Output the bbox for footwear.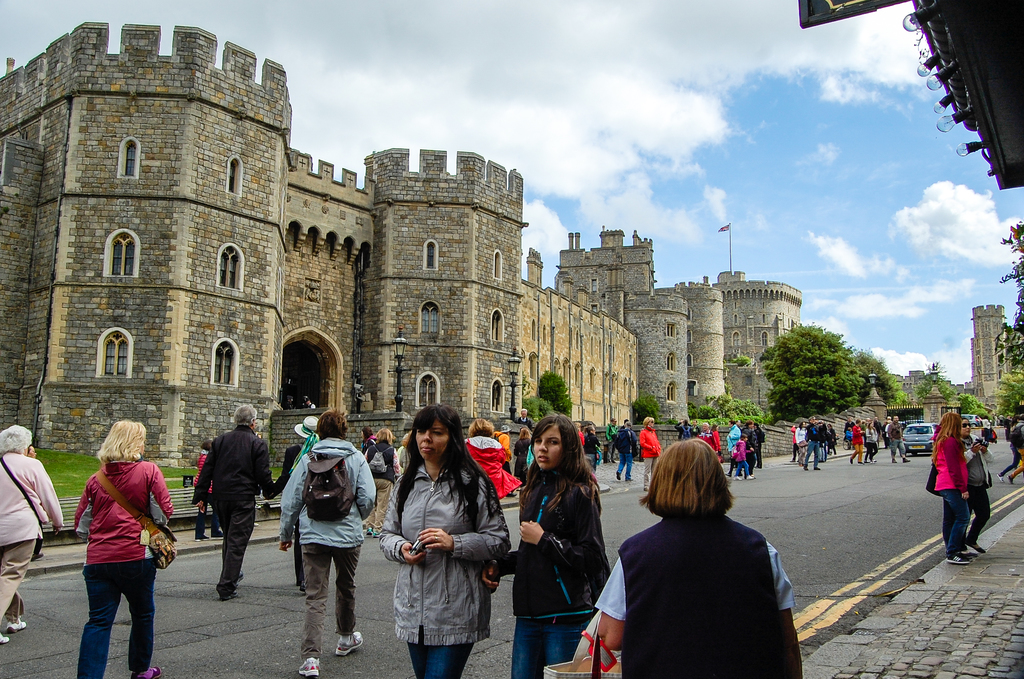
[x1=967, y1=542, x2=987, y2=553].
